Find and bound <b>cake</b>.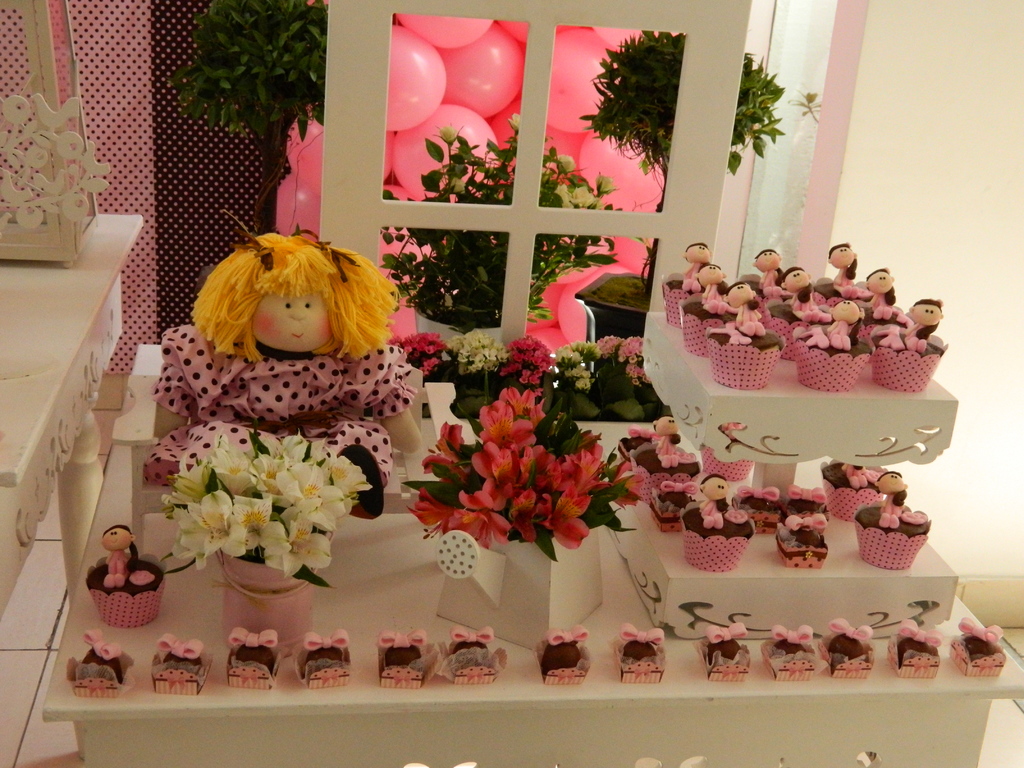
Bound: (624, 426, 707, 513).
